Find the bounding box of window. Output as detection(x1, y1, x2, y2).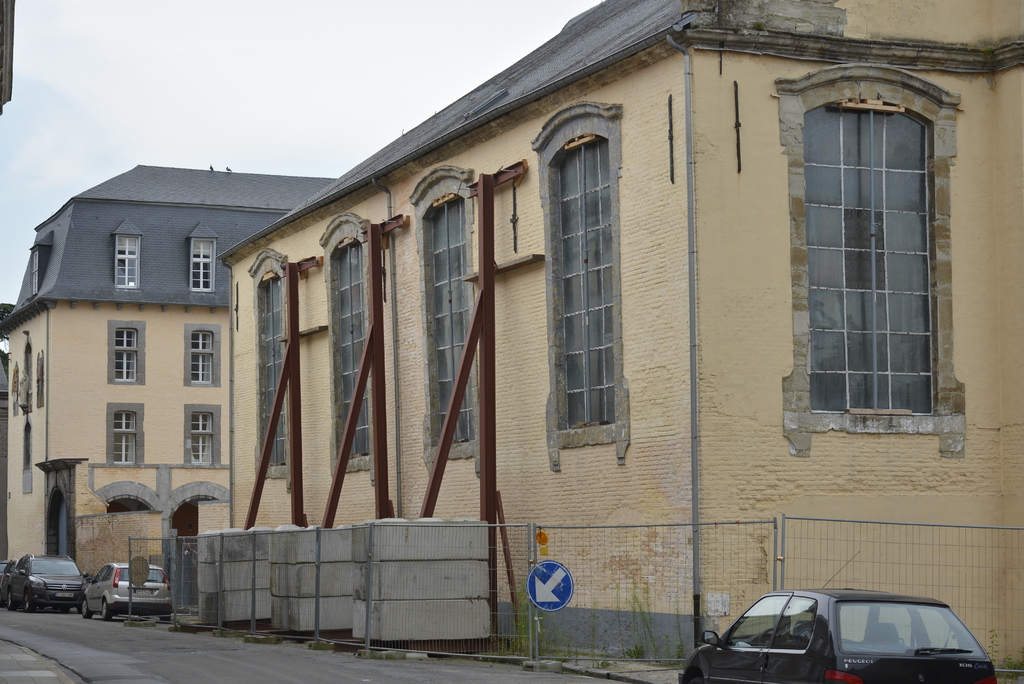
detection(190, 238, 214, 289).
